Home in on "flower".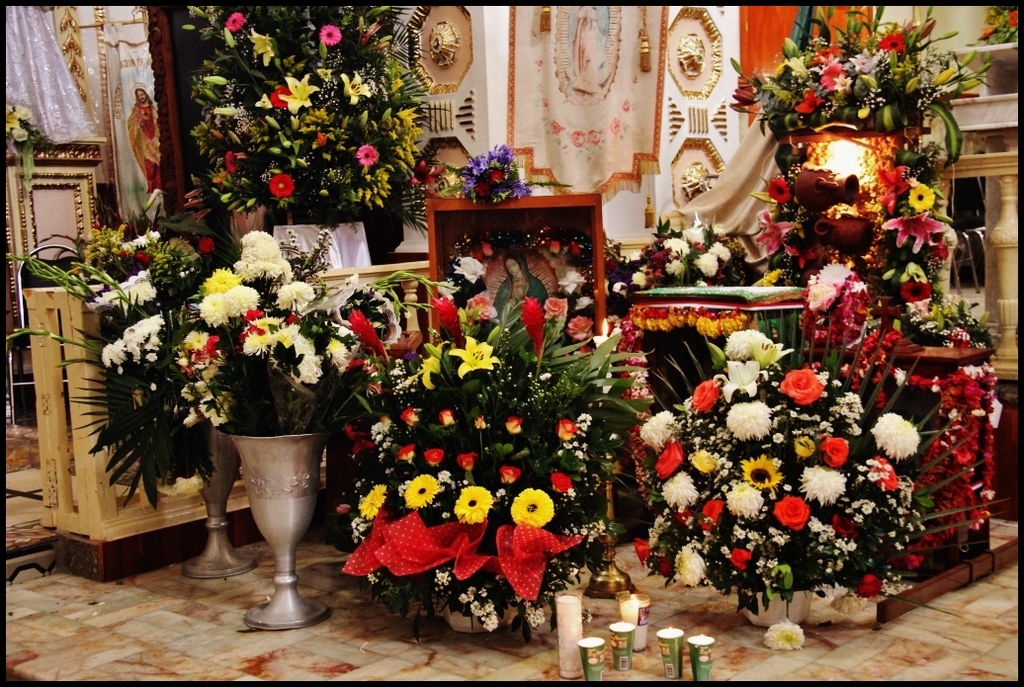
Homed in at rect(832, 70, 852, 93).
